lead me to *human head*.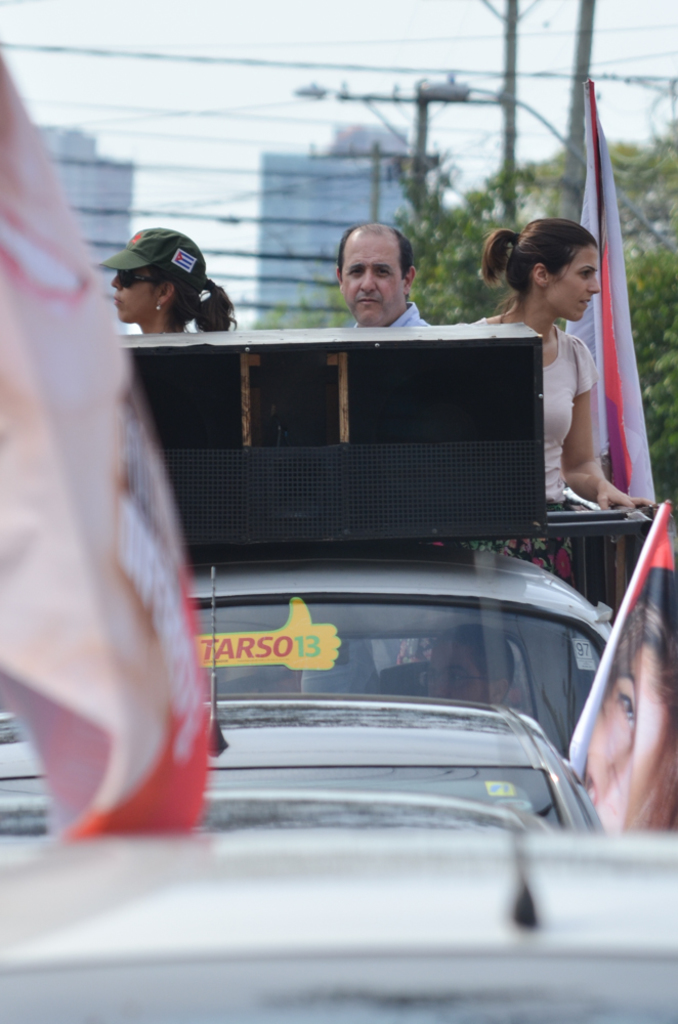
Lead to <box>337,221,416,329</box>.
